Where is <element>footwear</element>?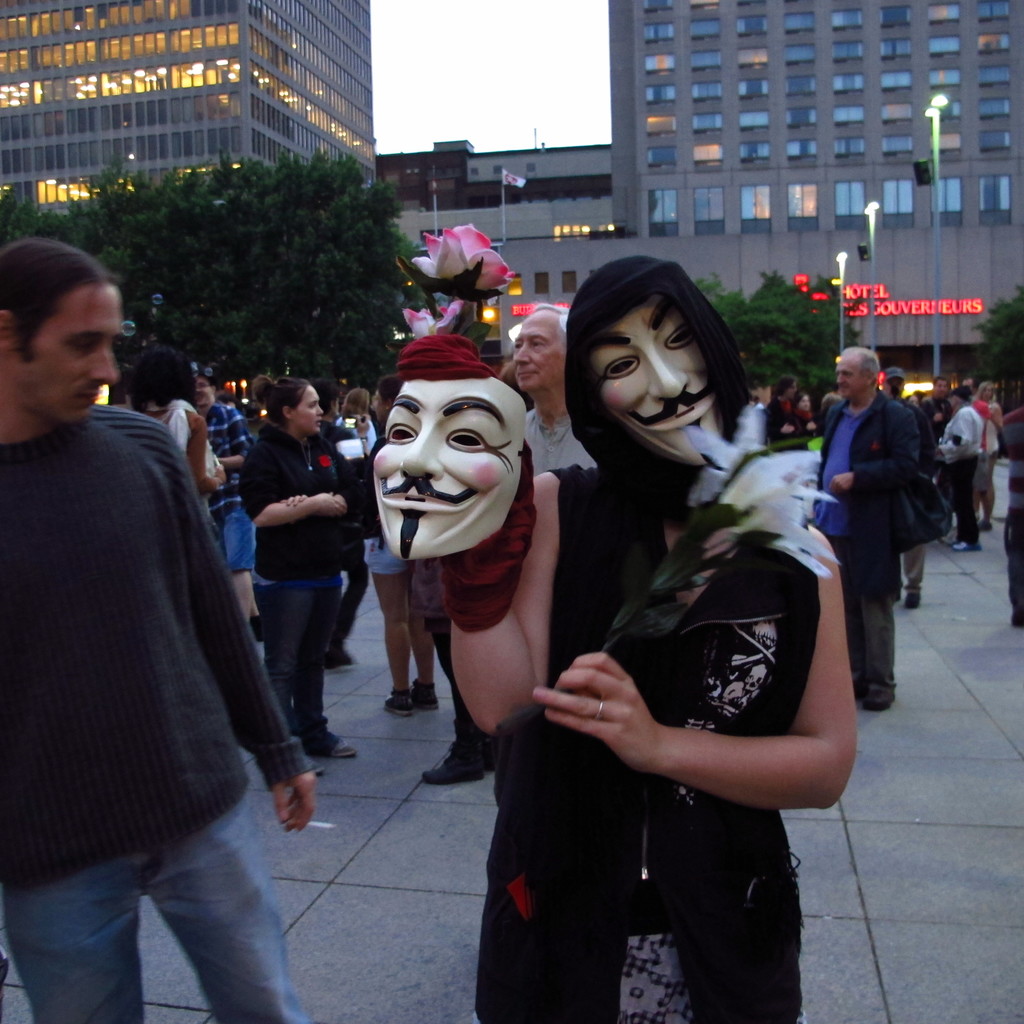
BBox(972, 519, 980, 528).
